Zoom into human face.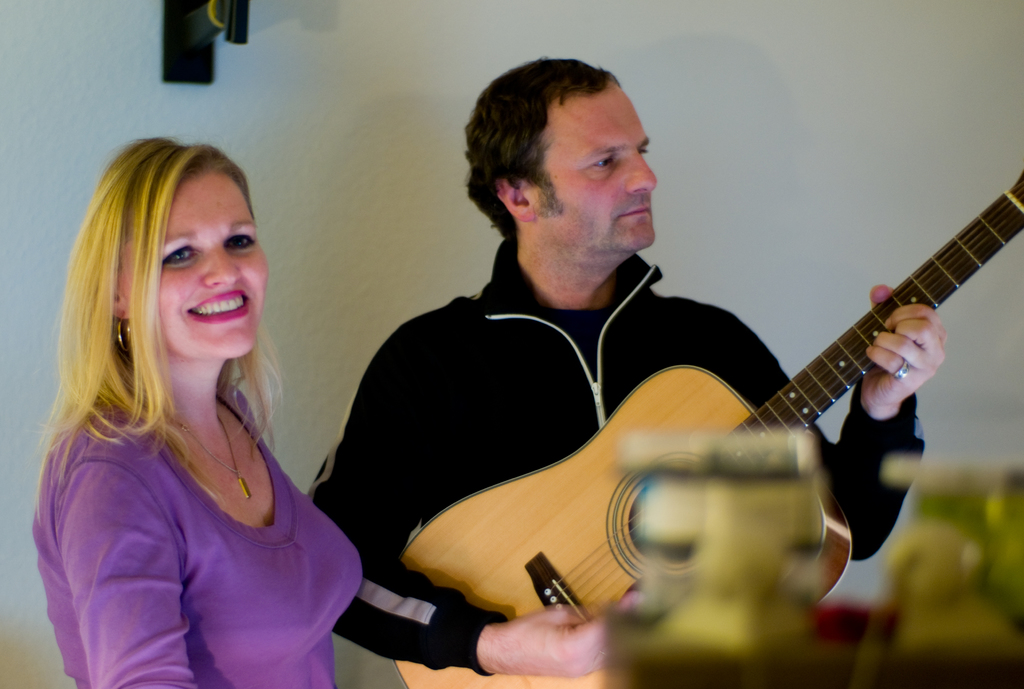
Zoom target: bbox=[114, 170, 271, 363].
